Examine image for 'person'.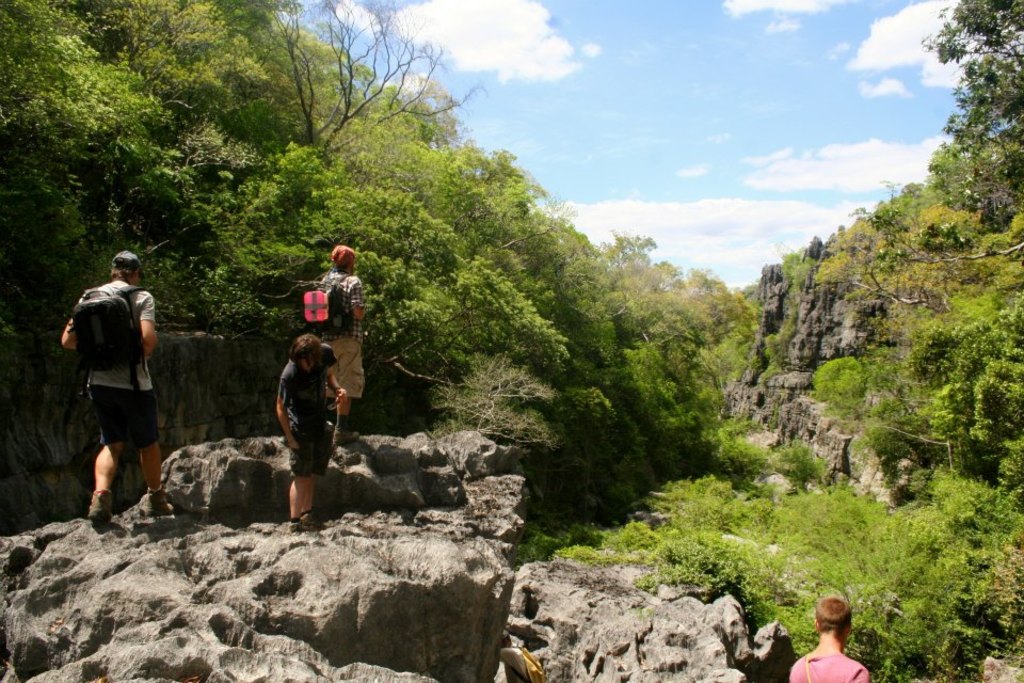
Examination result: detection(270, 334, 349, 537).
